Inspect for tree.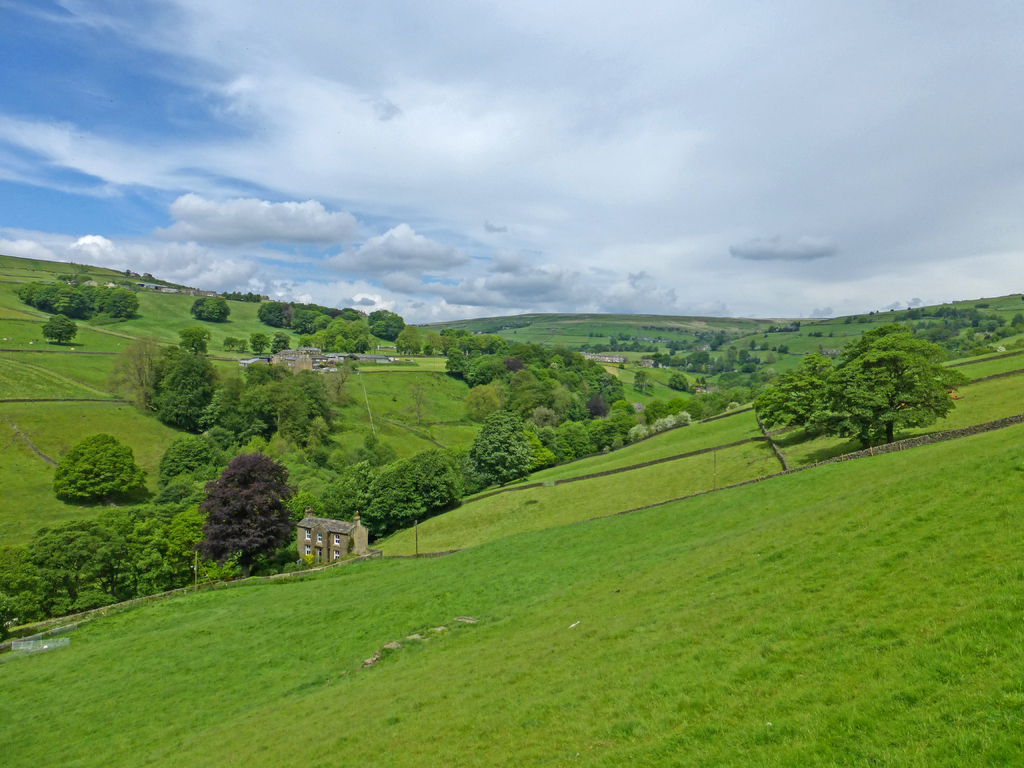
Inspection: locate(700, 376, 707, 392).
